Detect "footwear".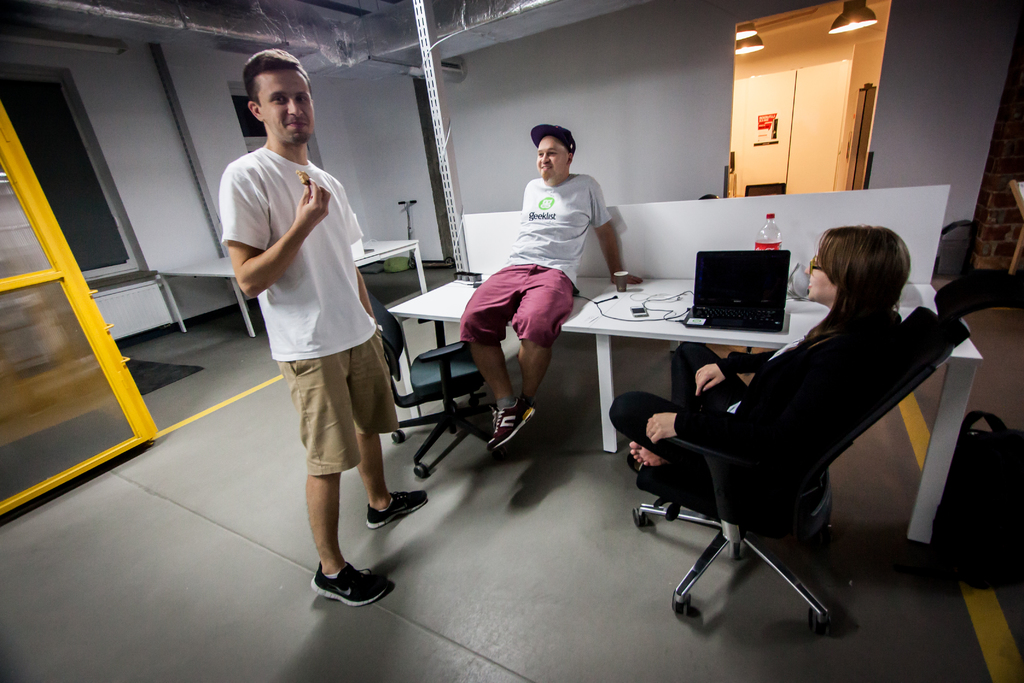
Detected at [487, 399, 538, 450].
